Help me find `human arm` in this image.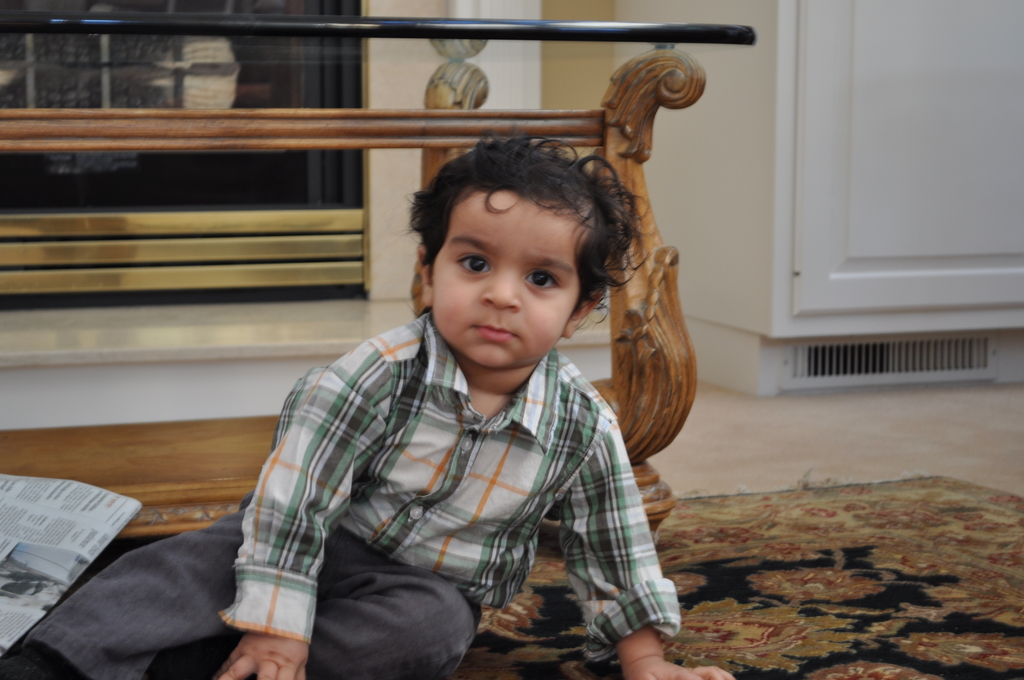
Found it: [560,405,733,679].
